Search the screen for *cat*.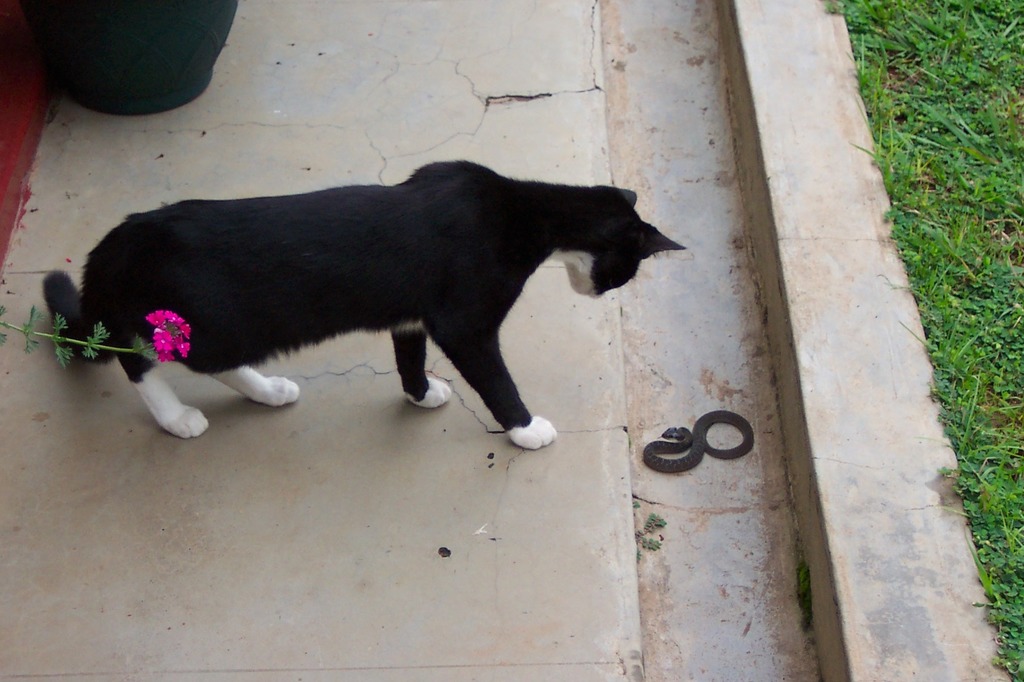
Found at bbox=(42, 158, 685, 448).
